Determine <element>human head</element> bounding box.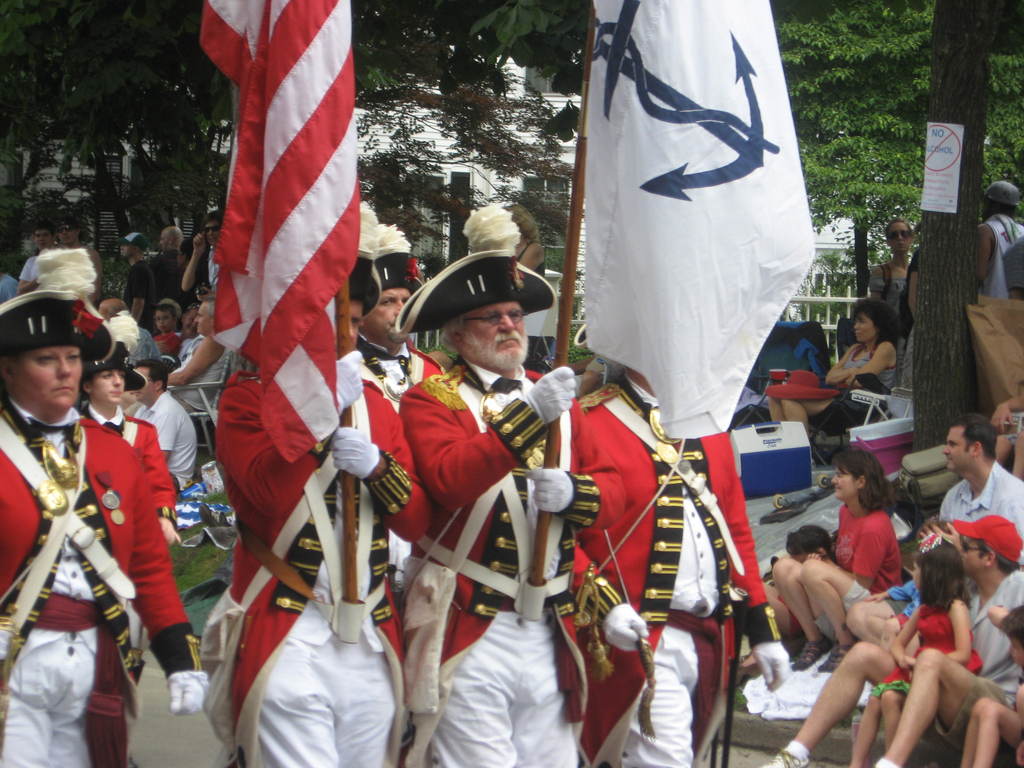
Determined: bbox(829, 449, 884, 499).
